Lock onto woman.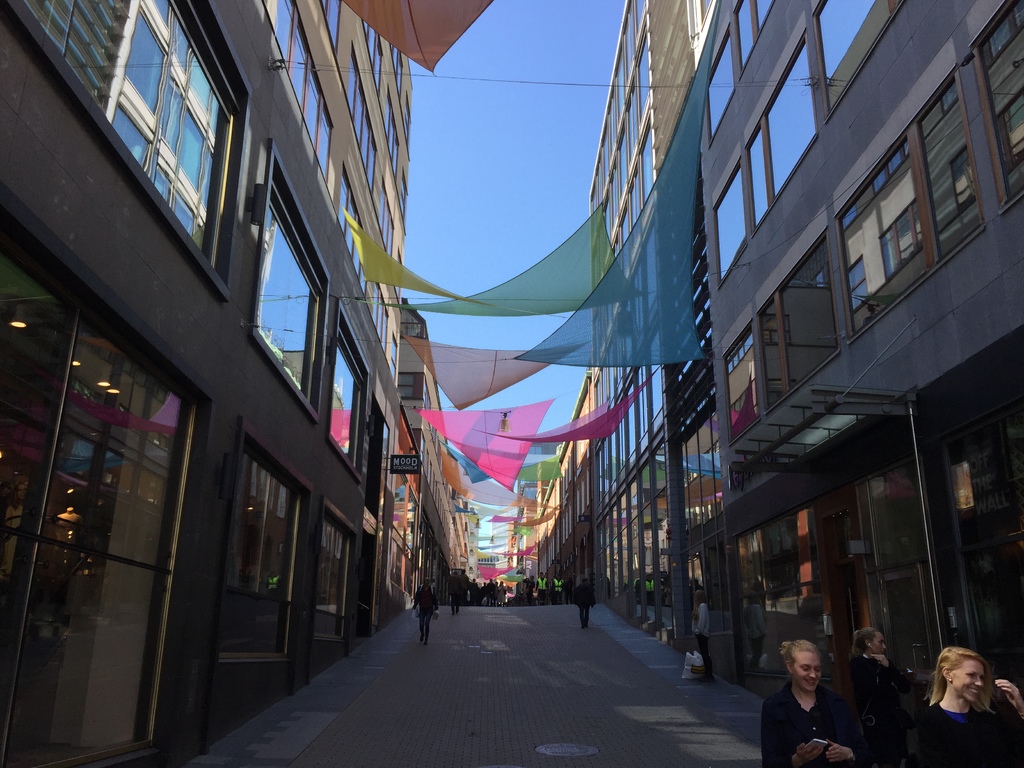
Locked: <region>778, 637, 869, 760</region>.
